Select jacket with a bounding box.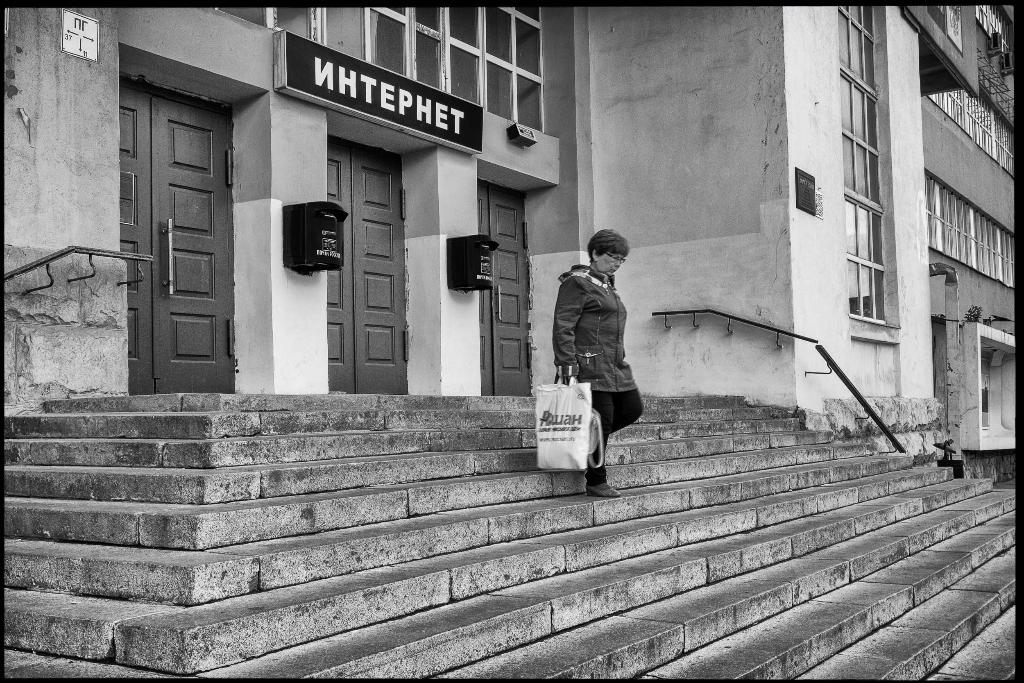
548:228:646:399.
